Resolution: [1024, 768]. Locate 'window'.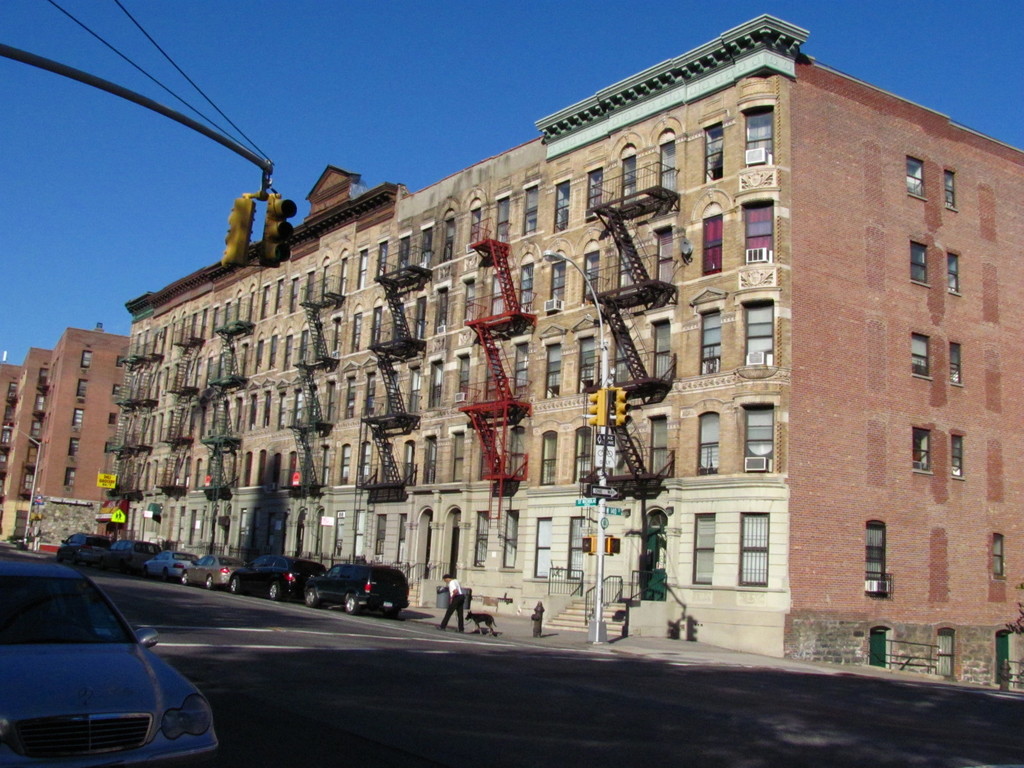
left=697, top=410, right=721, bottom=474.
